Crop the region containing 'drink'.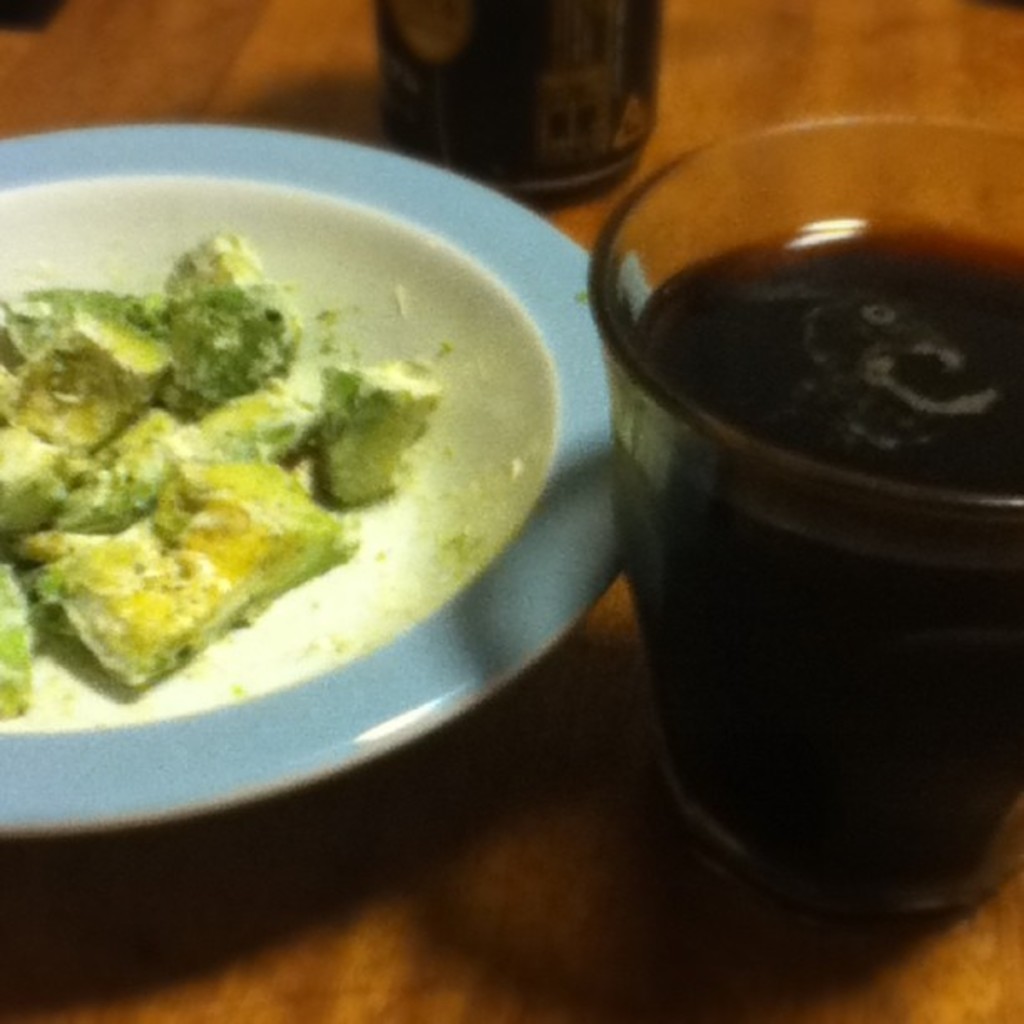
Crop region: 592:166:964:977.
